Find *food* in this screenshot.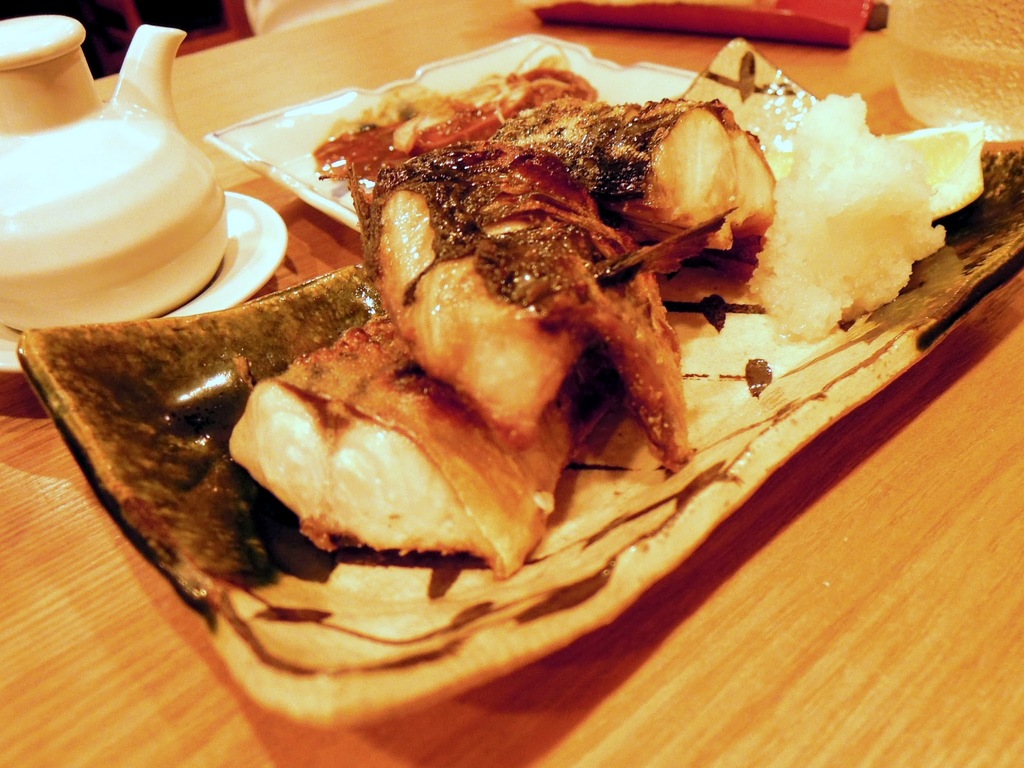
The bounding box for *food* is {"left": 122, "top": 23, "right": 975, "bottom": 698}.
